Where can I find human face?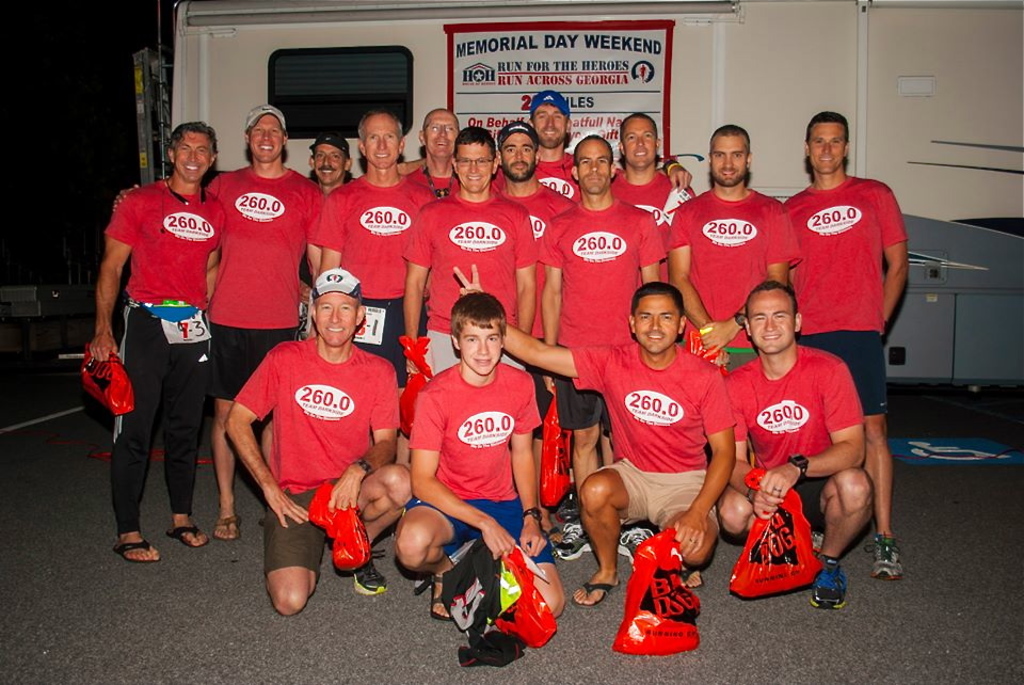
You can find it at locate(503, 134, 537, 185).
